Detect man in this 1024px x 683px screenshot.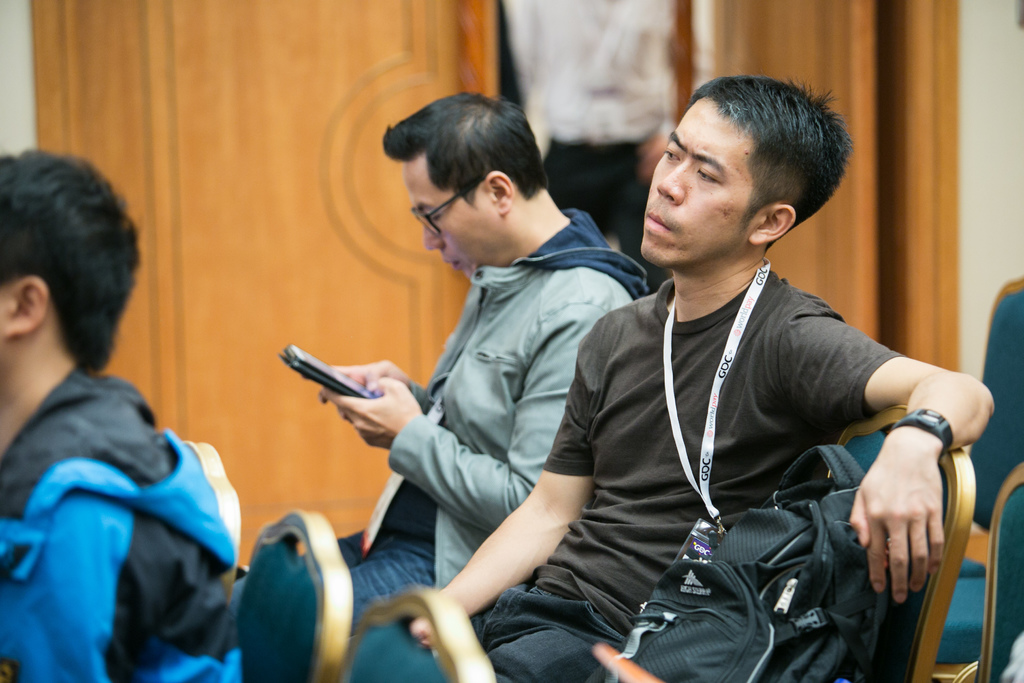
Detection: x1=0, y1=143, x2=235, y2=682.
